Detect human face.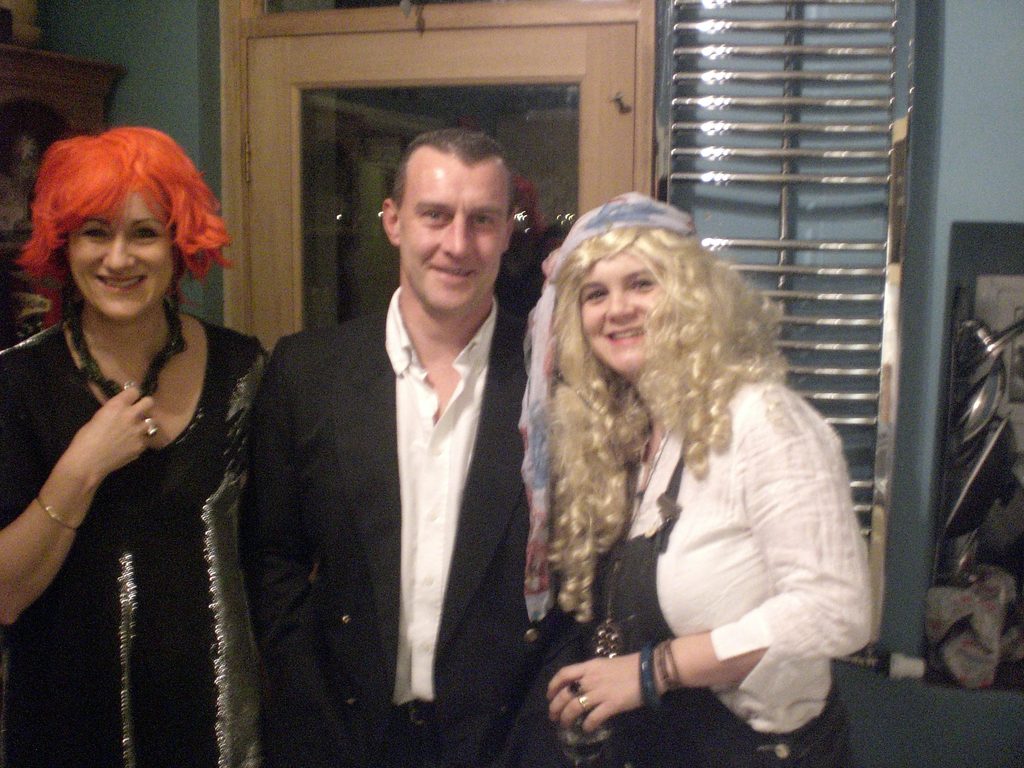
Detected at region(401, 156, 509, 312).
